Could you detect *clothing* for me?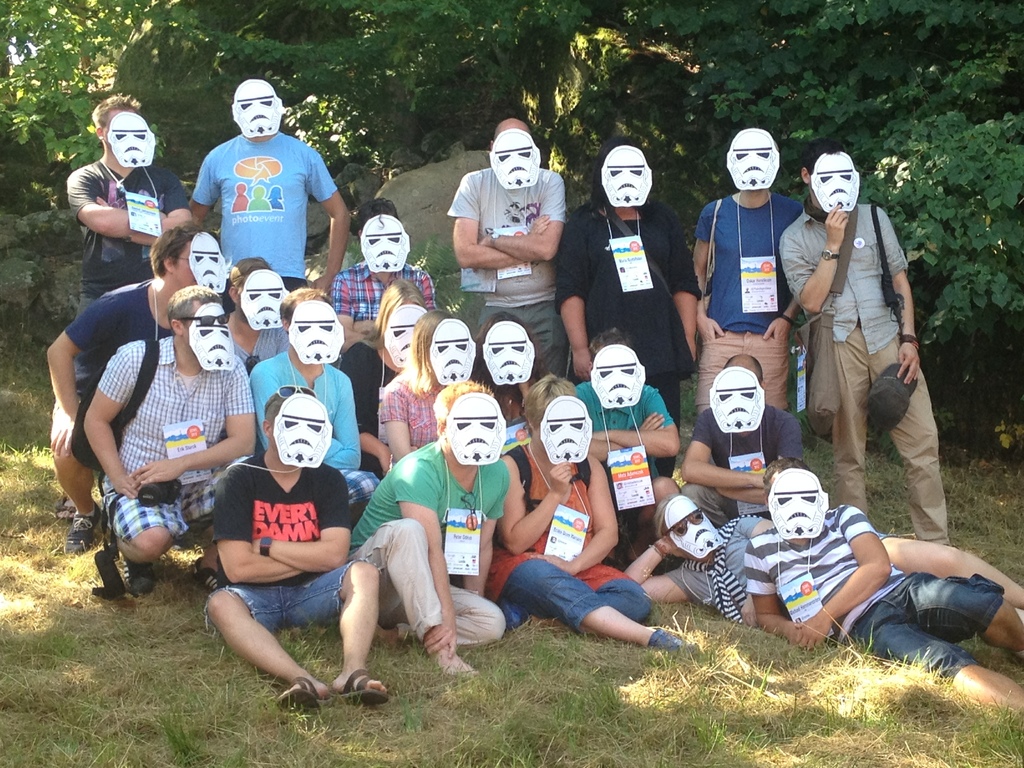
Detection result: (488, 433, 647, 641).
